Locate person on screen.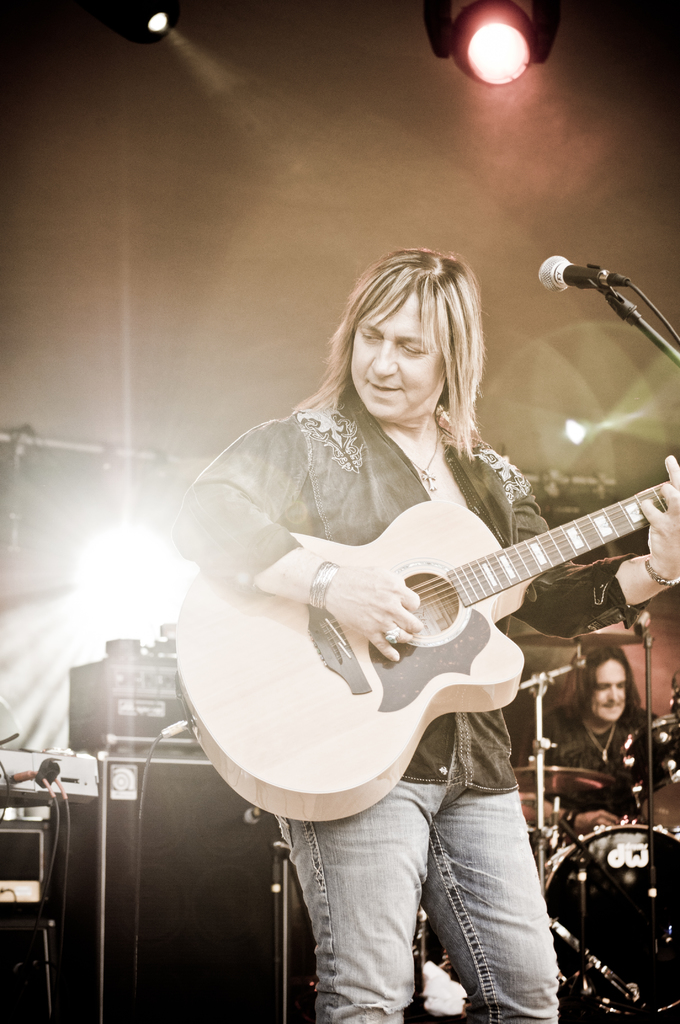
On screen at [x1=533, y1=641, x2=679, y2=817].
